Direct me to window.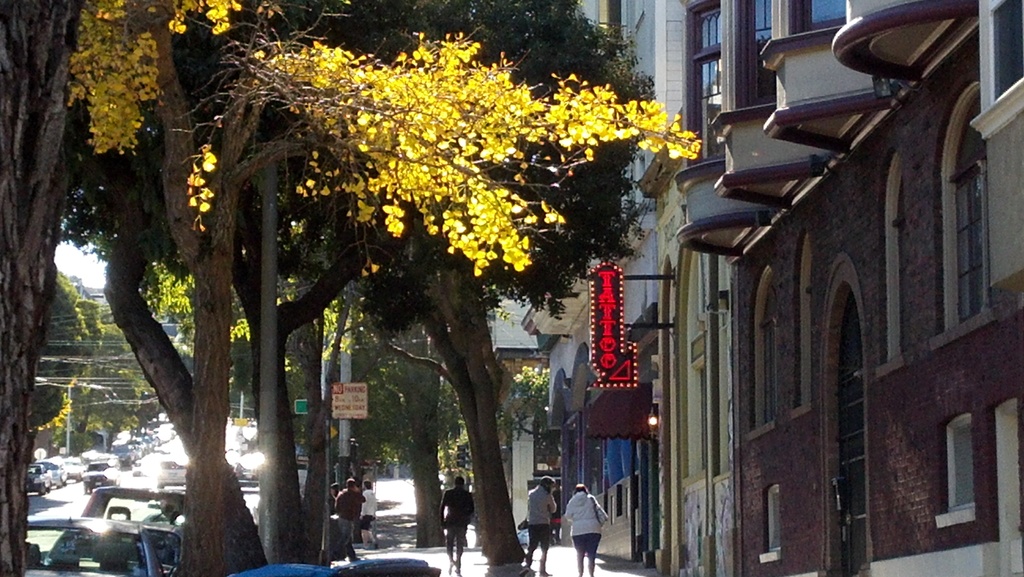
Direction: box(783, 0, 844, 34).
